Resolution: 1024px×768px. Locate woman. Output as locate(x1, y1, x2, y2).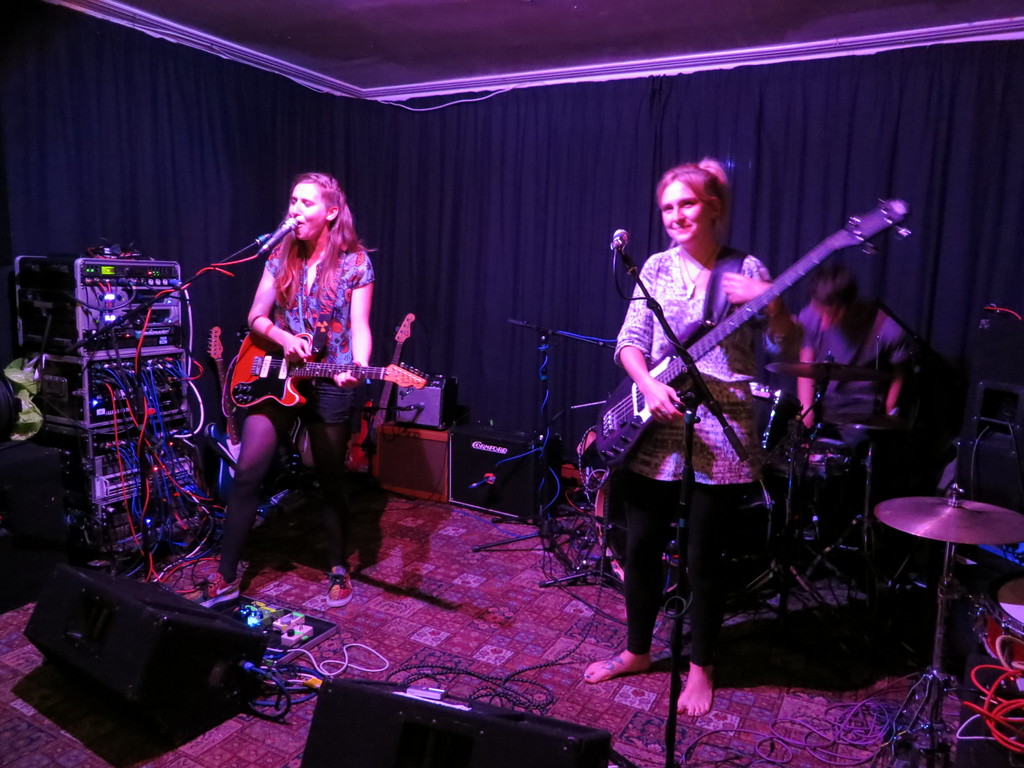
locate(194, 149, 388, 592).
